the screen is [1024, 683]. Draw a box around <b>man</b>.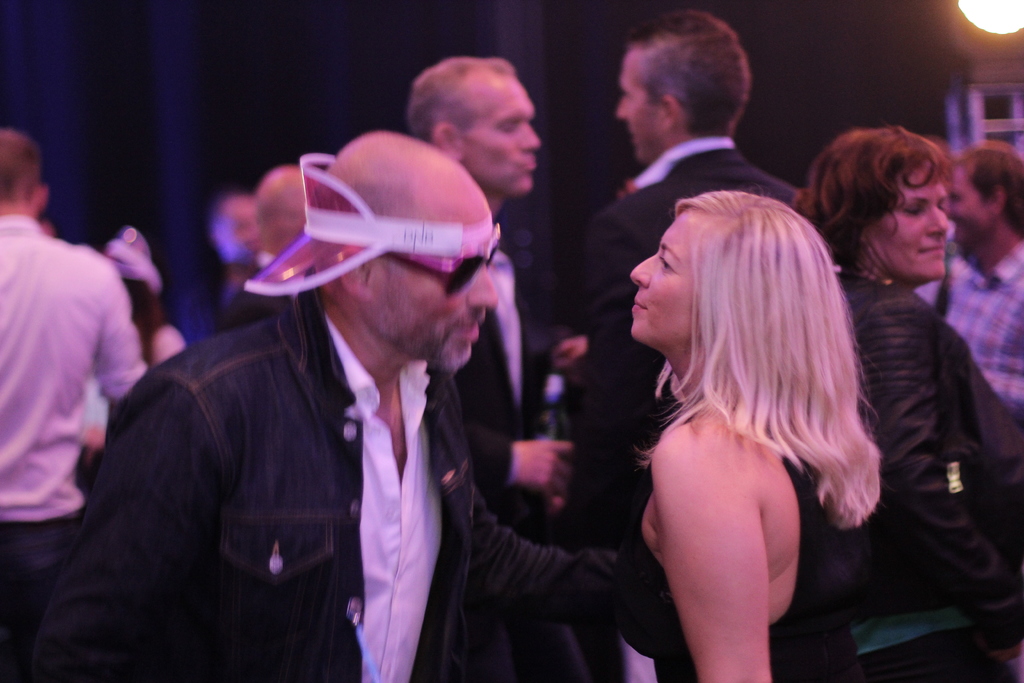
box=[374, 56, 569, 526].
